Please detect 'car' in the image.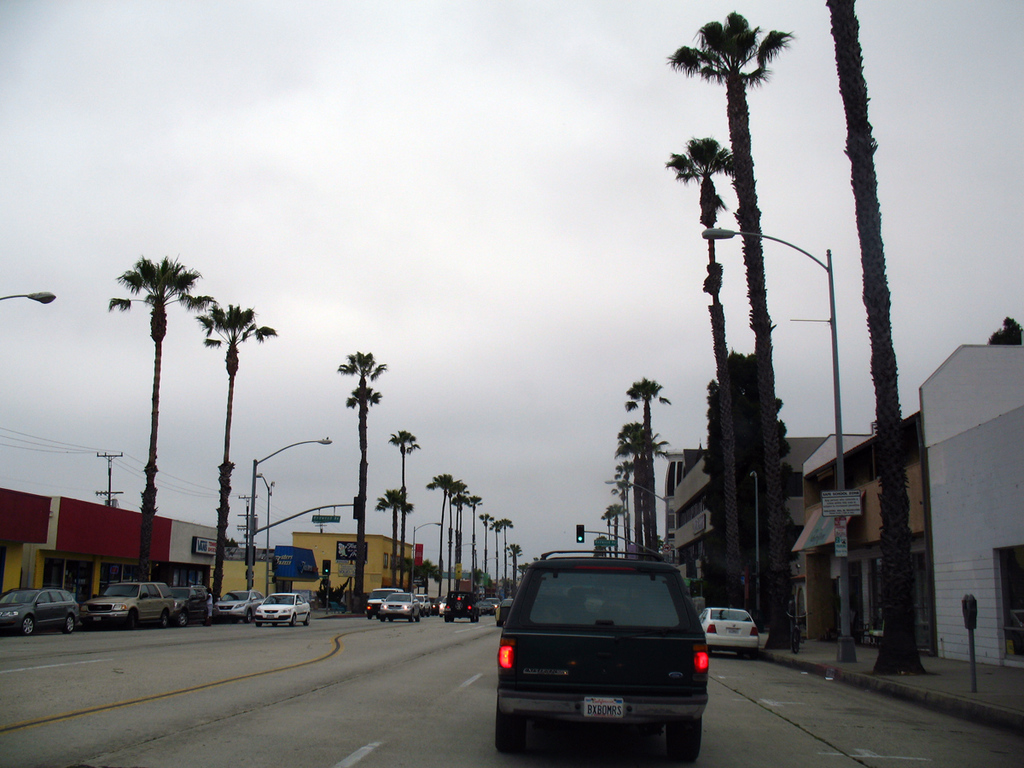
bbox=[493, 550, 722, 759].
